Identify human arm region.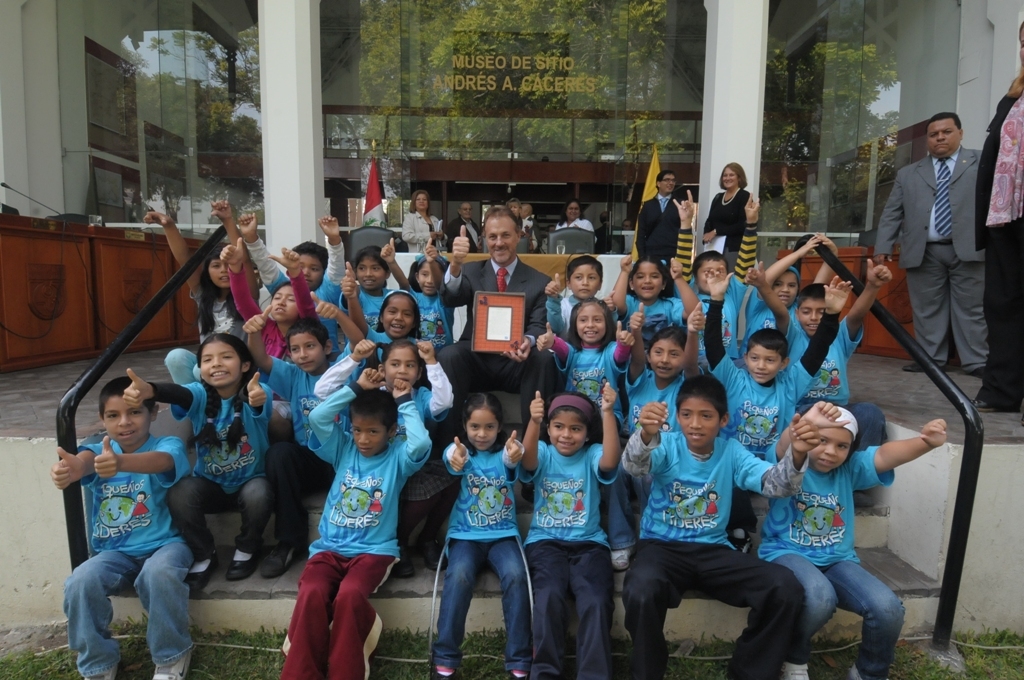
Region: l=48, t=436, r=117, b=494.
